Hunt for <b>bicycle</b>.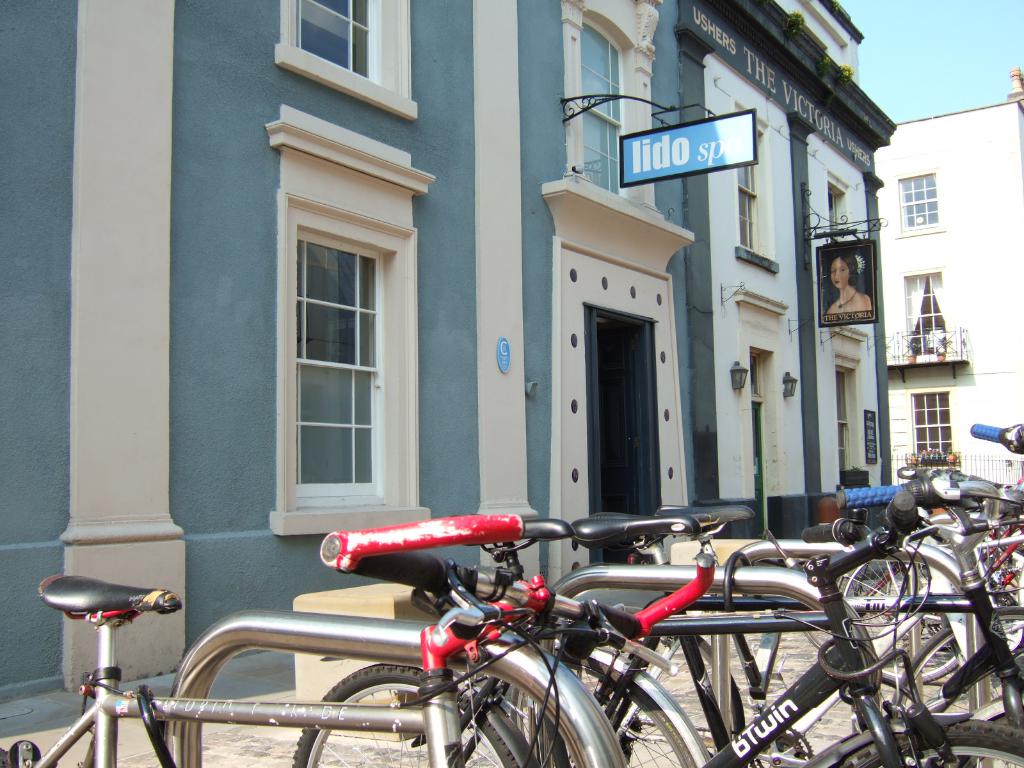
Hunted down at 0, 511, 716, 767.
